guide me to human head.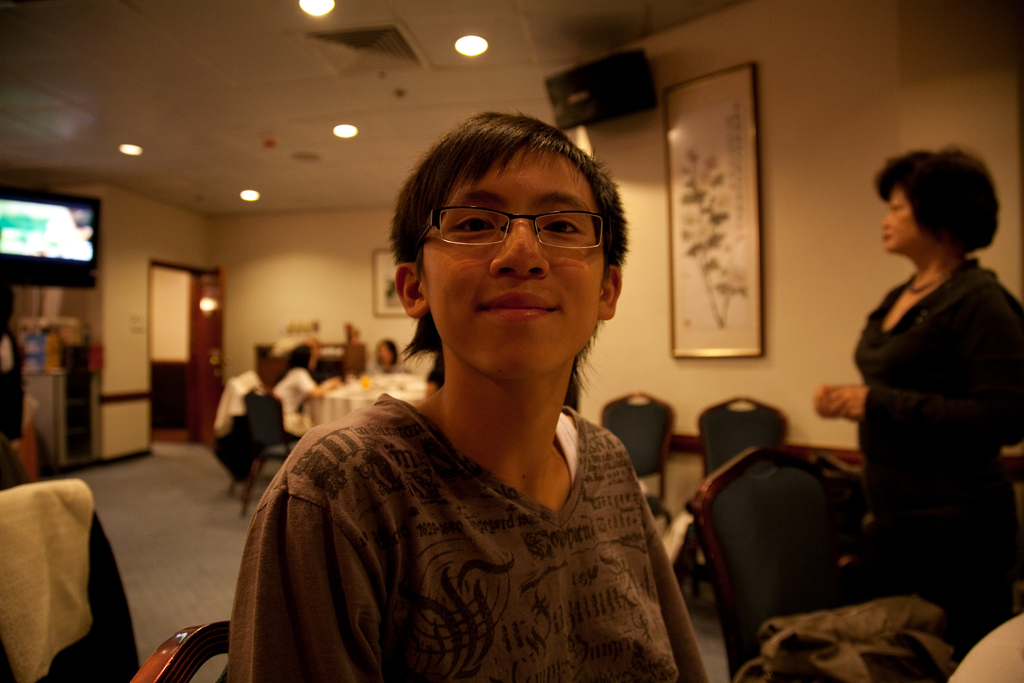
Guidance: {"left": 873, "top": 140, "right": 998, "bottom": 268}.
